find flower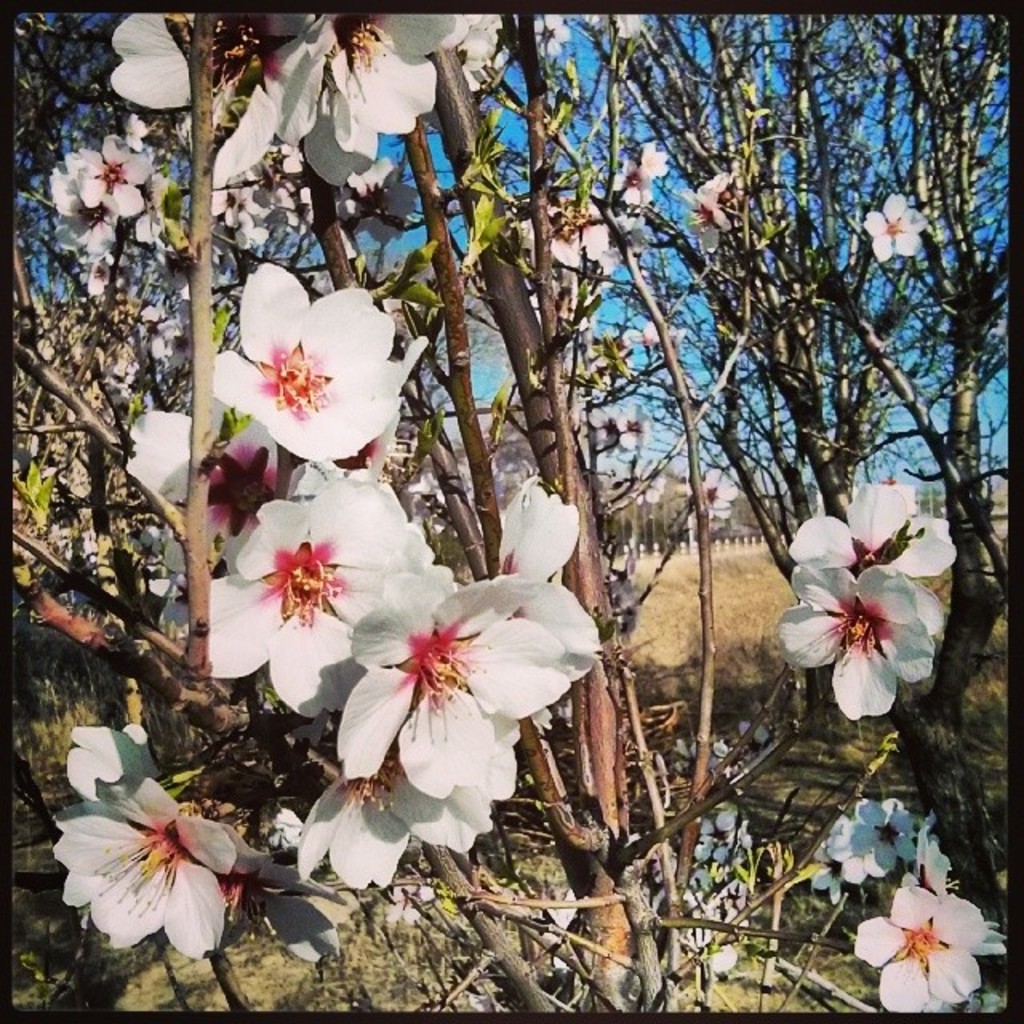
<box>587,13,638,38</box>
